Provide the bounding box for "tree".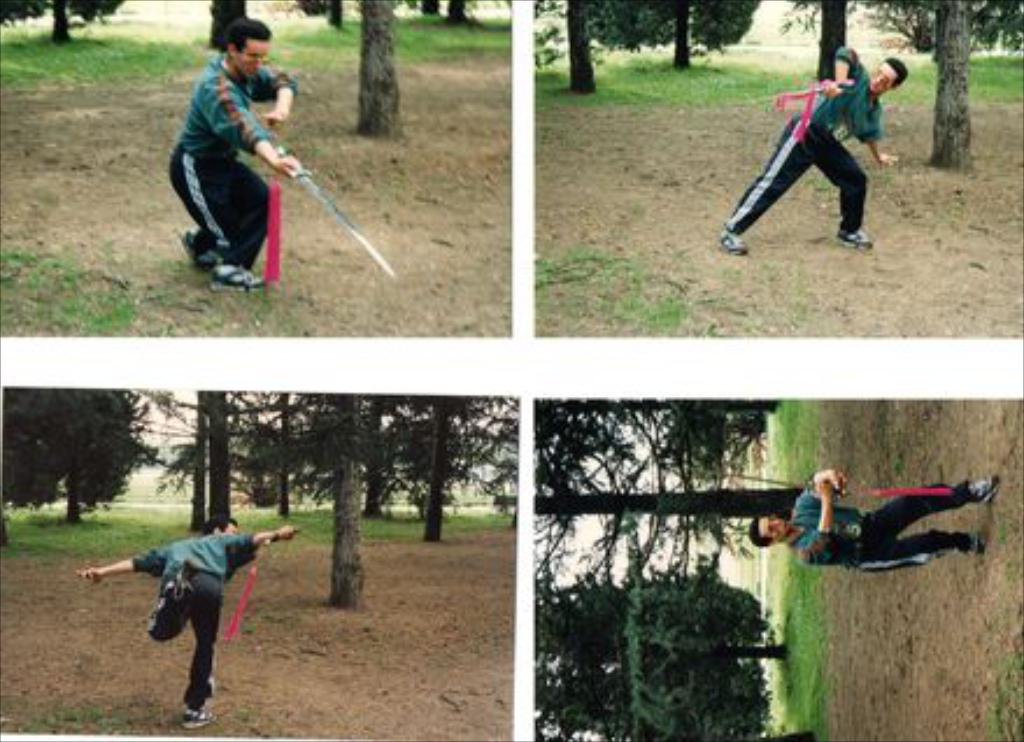
box=[628, 577, 801, 737].
